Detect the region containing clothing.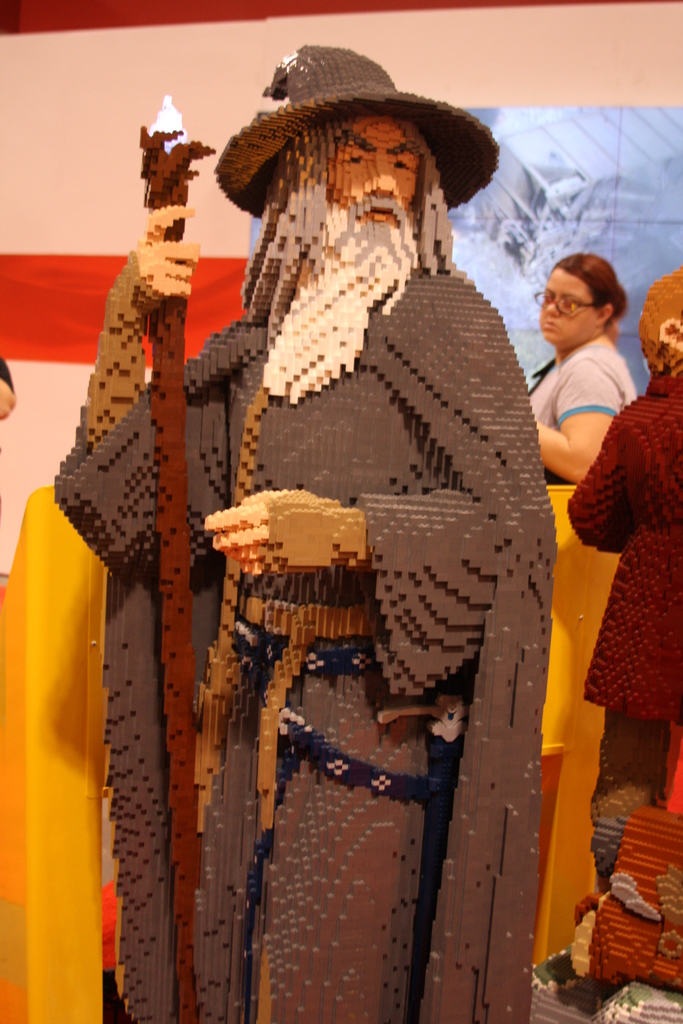
(left=523, top=340, right=626, bottom=490).
